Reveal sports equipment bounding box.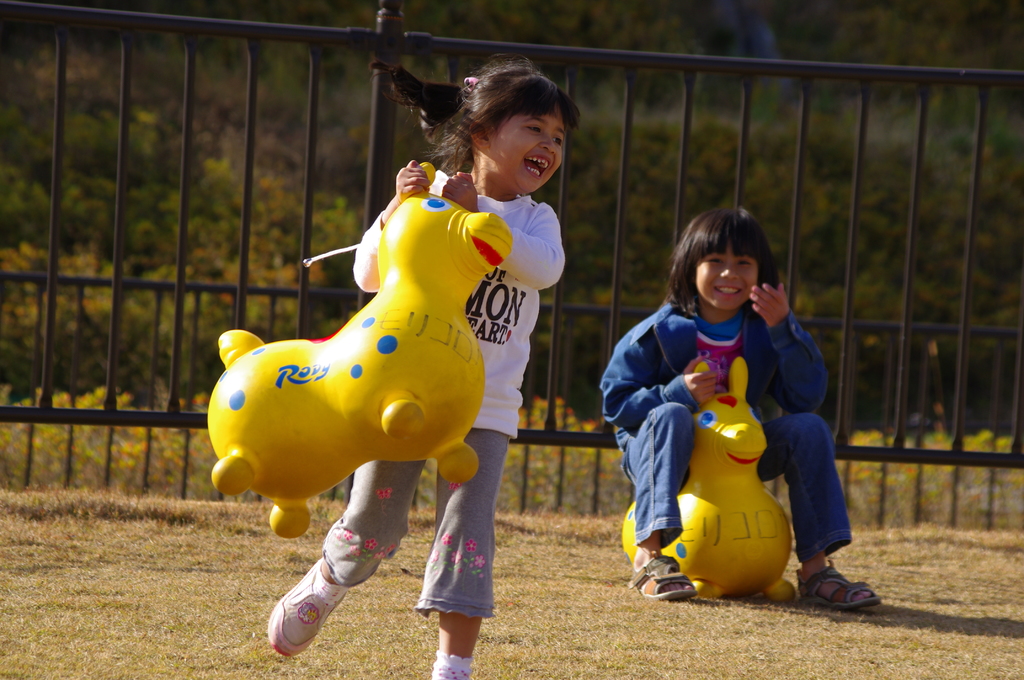
Revealed: [266, 555, 348, 659].
